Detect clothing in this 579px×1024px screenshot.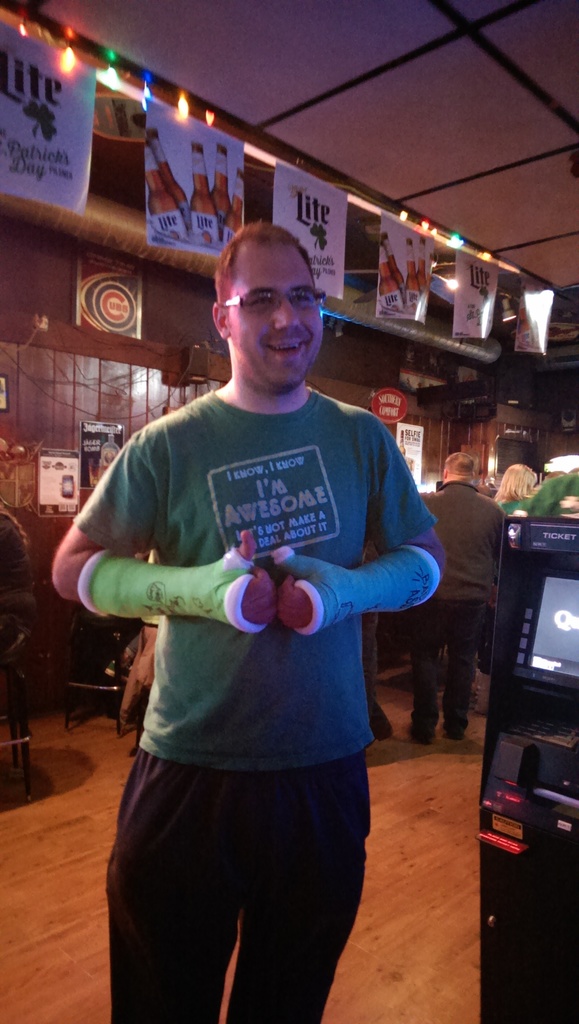
Detection: detection(0, 503, 38, 600).
